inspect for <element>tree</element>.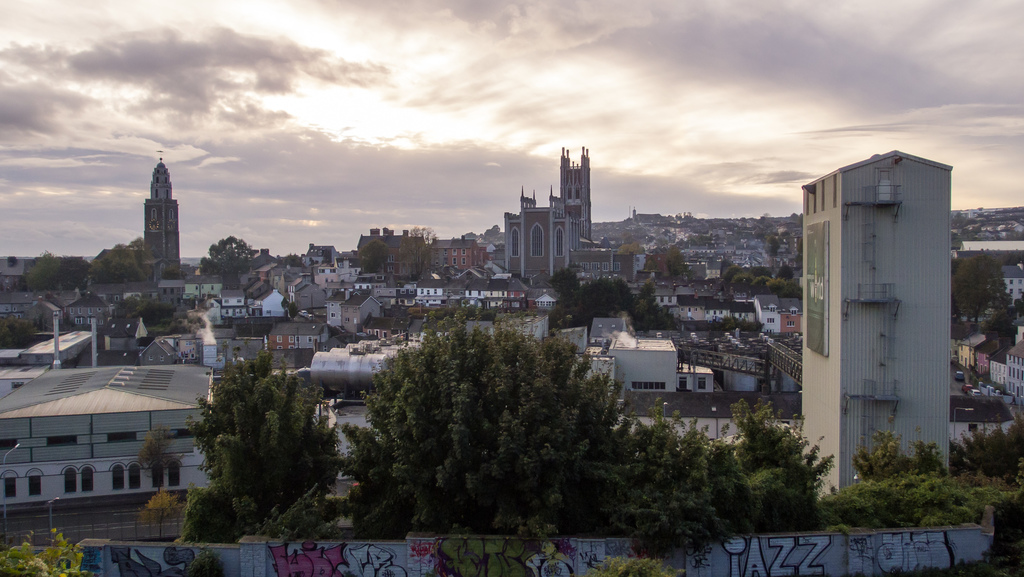
Inspection: x1=0, y1=315, x2=39, y2=344.
